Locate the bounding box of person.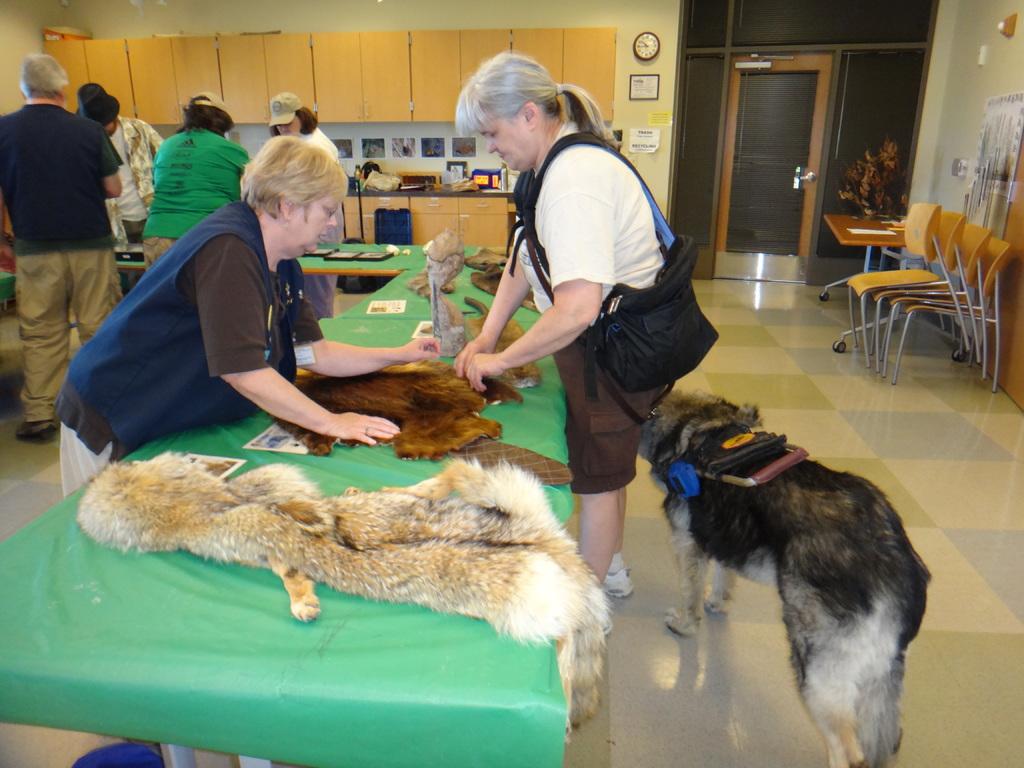
Bounding box: box=[75, 83, 163, 245].
